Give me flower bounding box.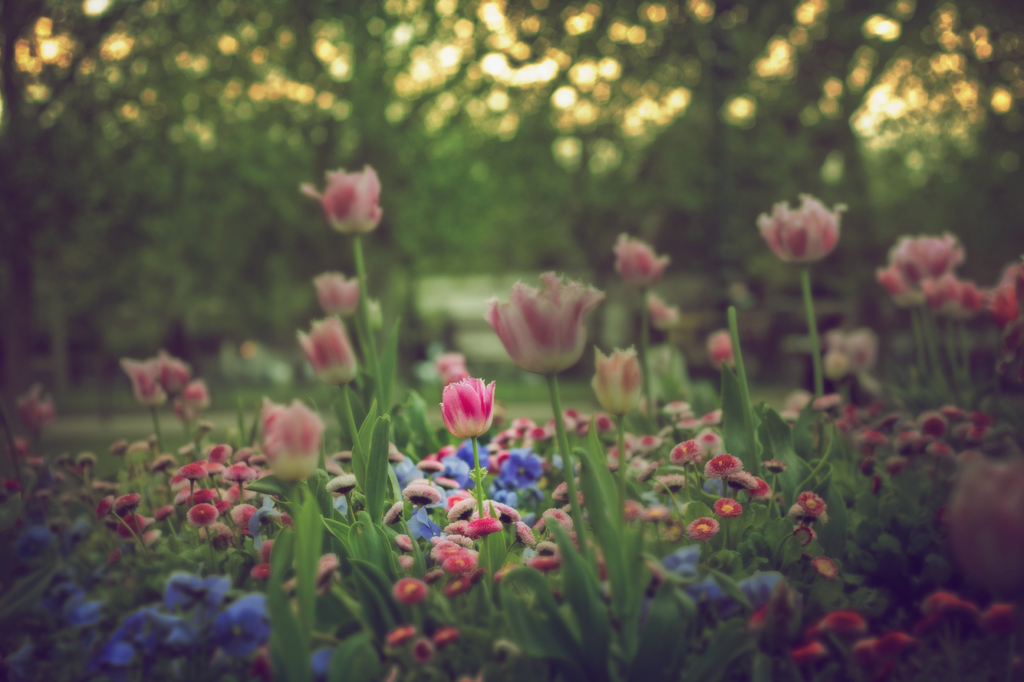
box=[755, 191, 847, 269].
